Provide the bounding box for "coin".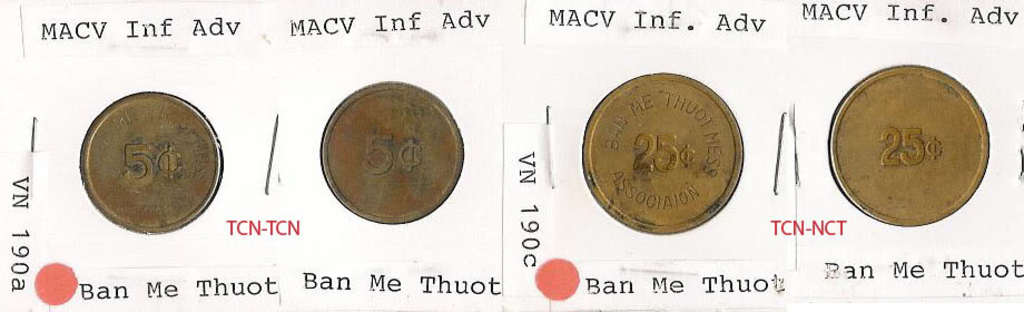
581, 69, 745, 237.
